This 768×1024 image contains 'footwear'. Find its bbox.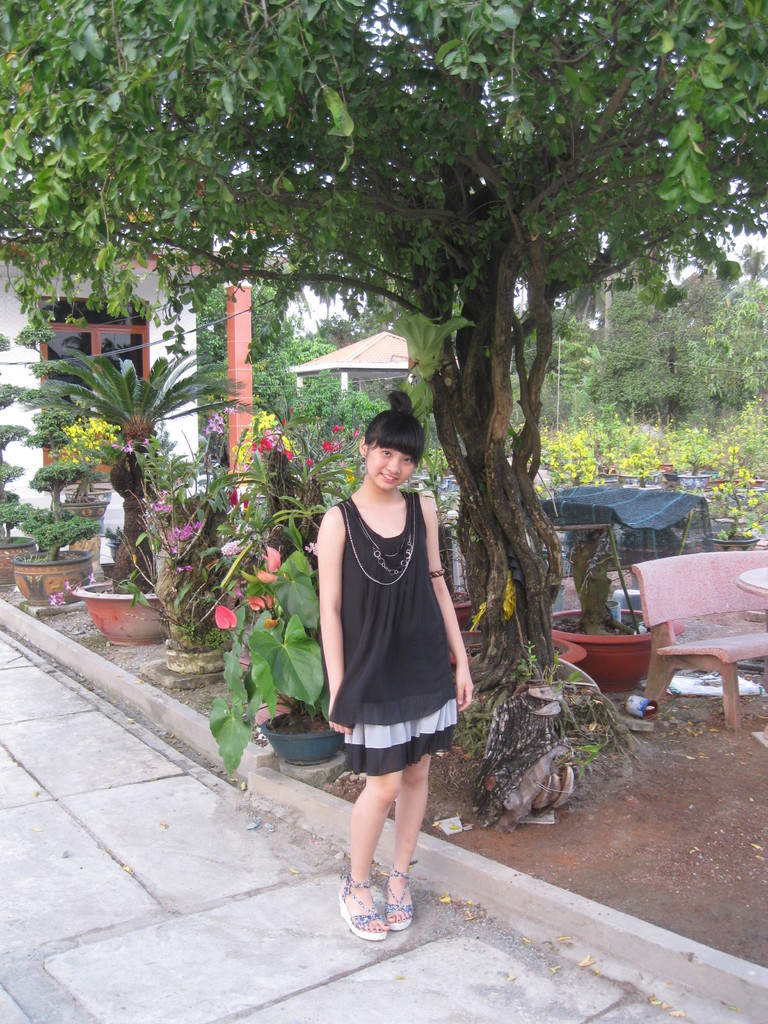
[left=334, top=867, right=387, bottom=940].
